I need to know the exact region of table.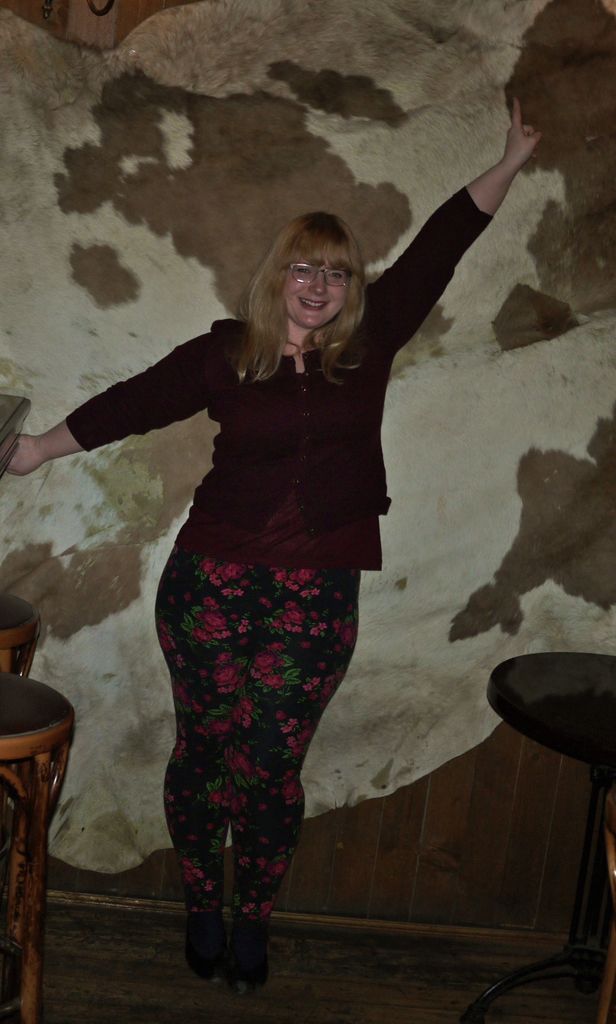
Region: left=435, top=627, right=615, bottom=1023.
